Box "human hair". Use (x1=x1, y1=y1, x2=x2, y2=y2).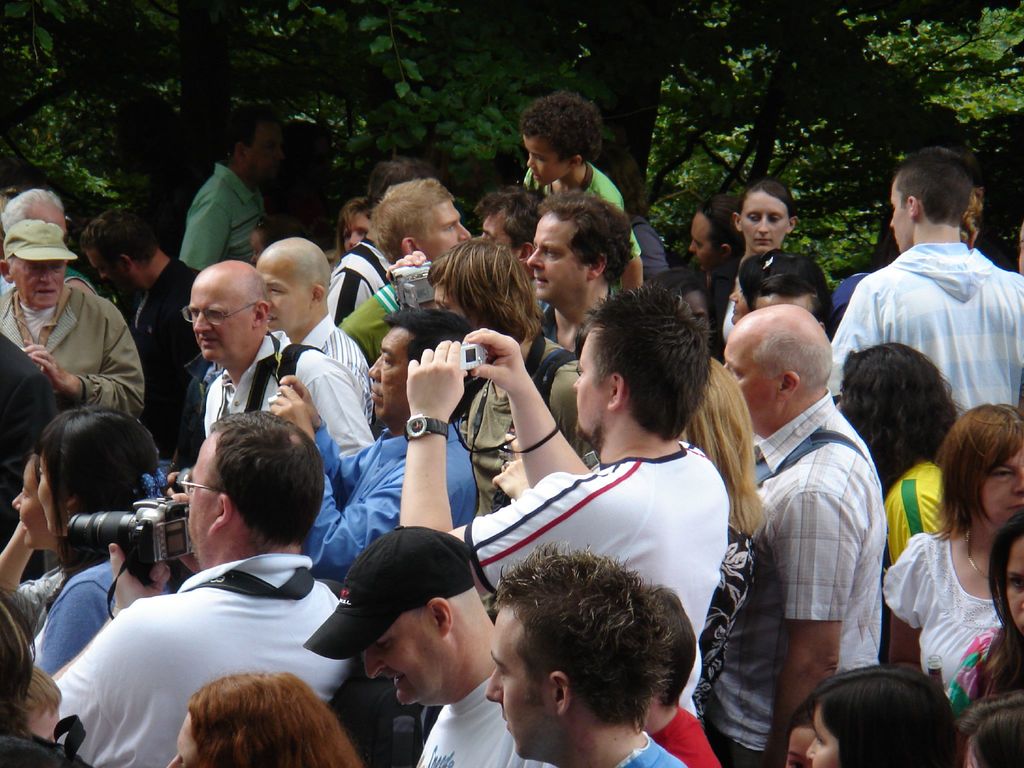
(x1=189, y1=664, x2=362, y2=767).
